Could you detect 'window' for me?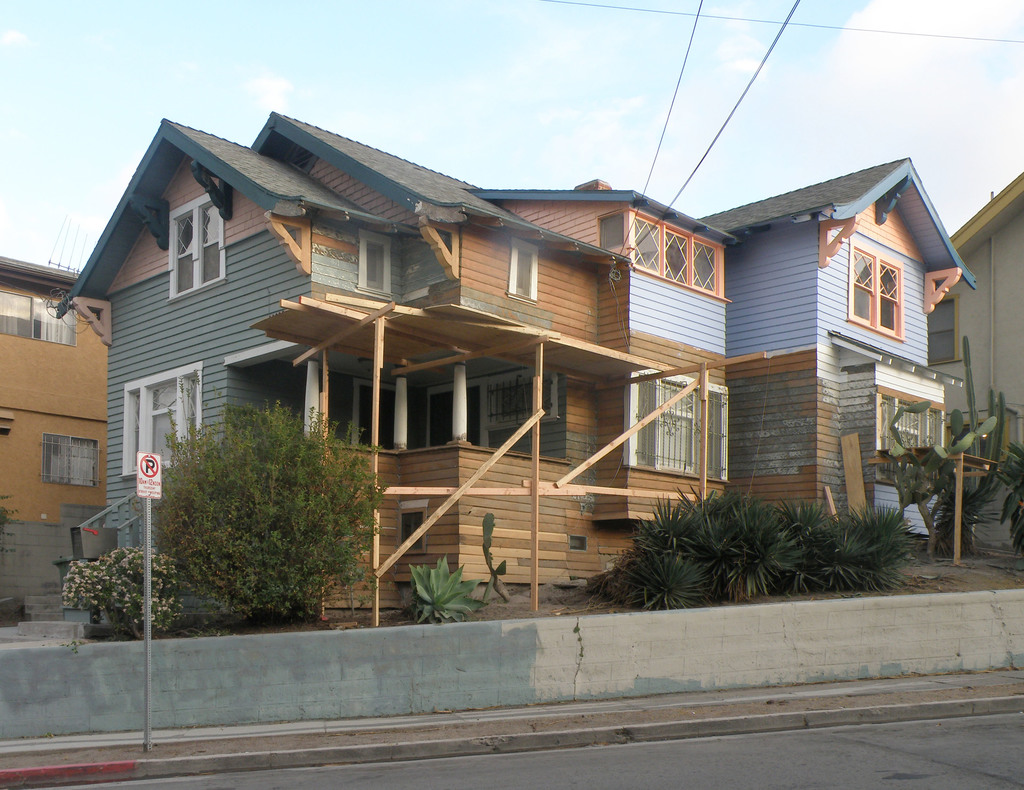
Detection result: detection(123, 361, 209, 475).
